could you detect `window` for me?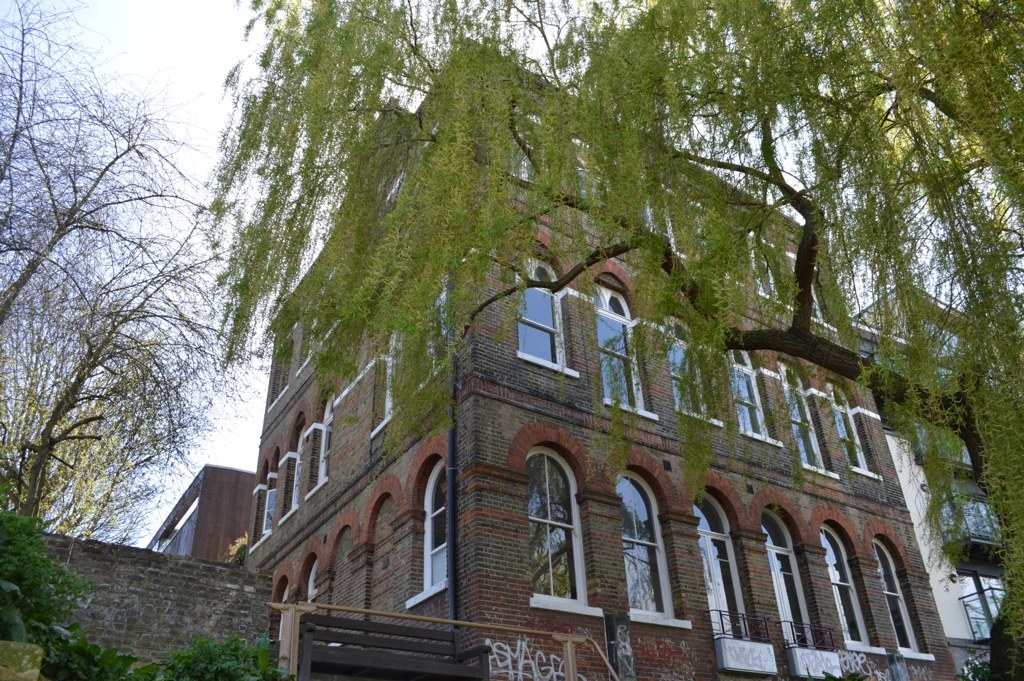
Detection result: <region>512, 104, 545, 183</region>.
